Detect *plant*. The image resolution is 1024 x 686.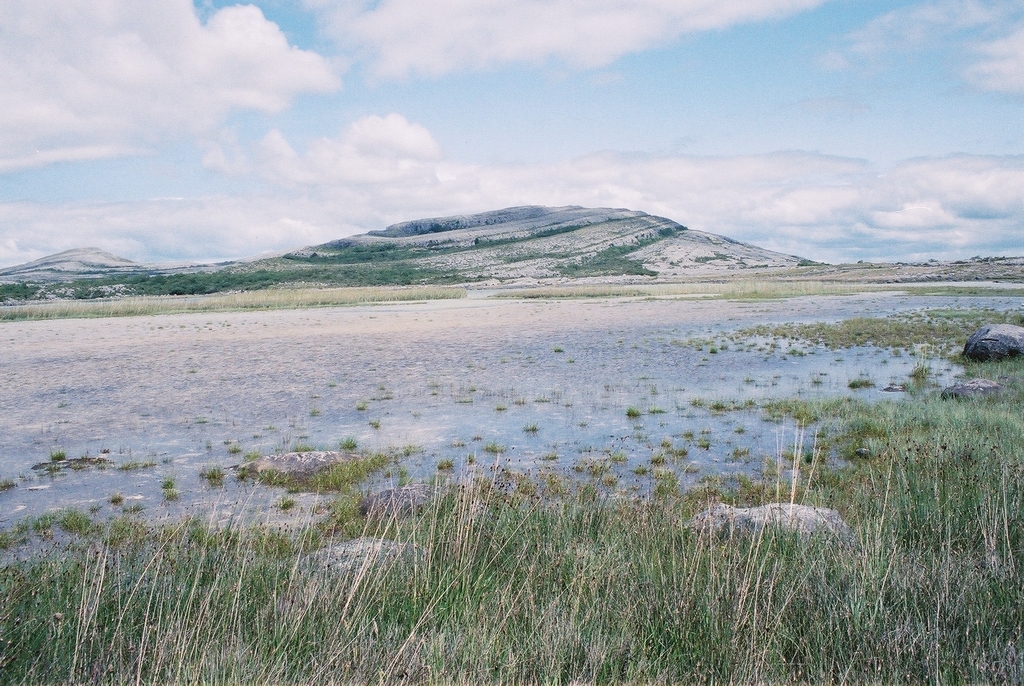
l=846, t=376, r=867, b=389.
